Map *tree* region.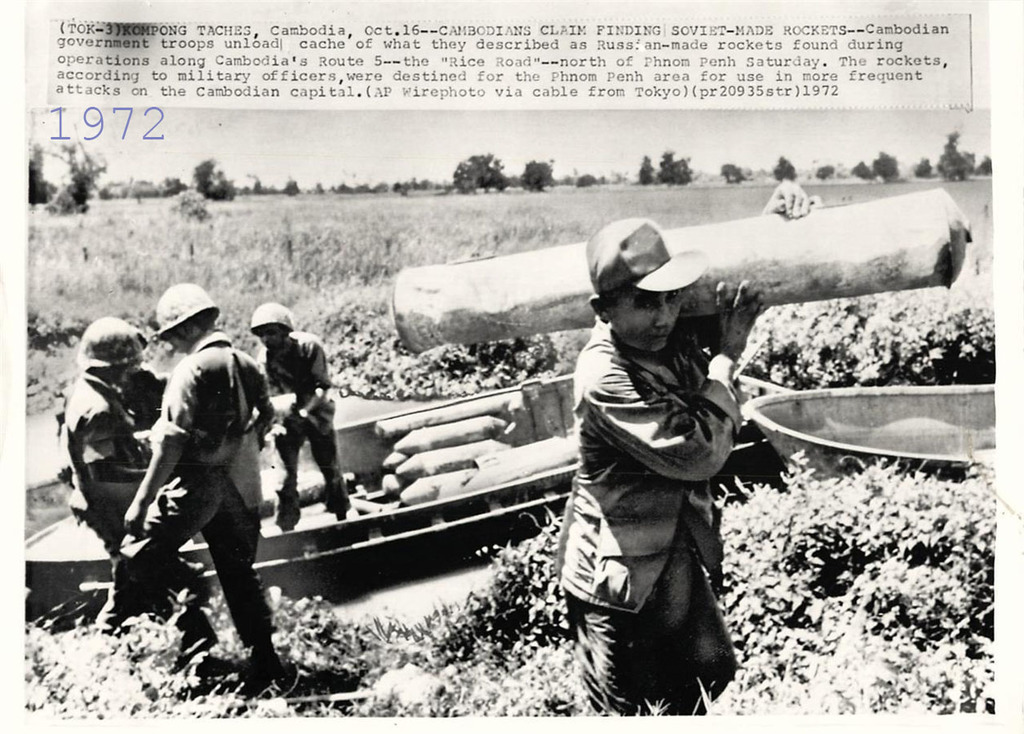
Mapped to [left=911, top=155, right=933, bottom=180].
